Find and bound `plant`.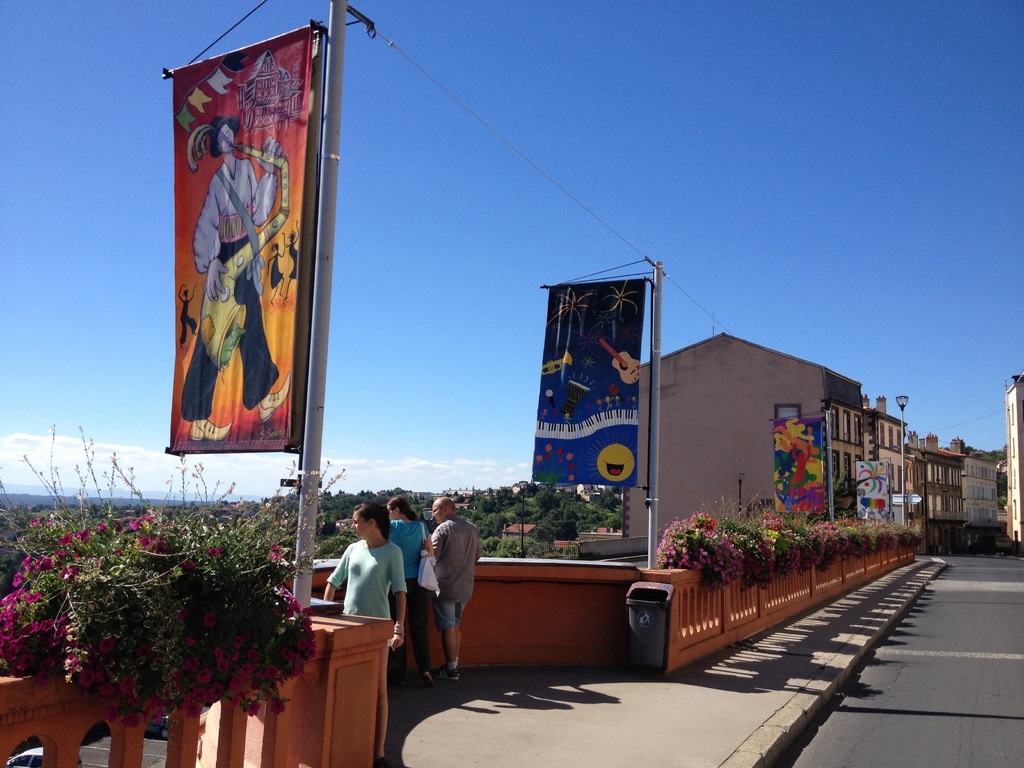
Bound: {"x1": 0, "y1": 413, "x2": 332, "y2": 725}.
